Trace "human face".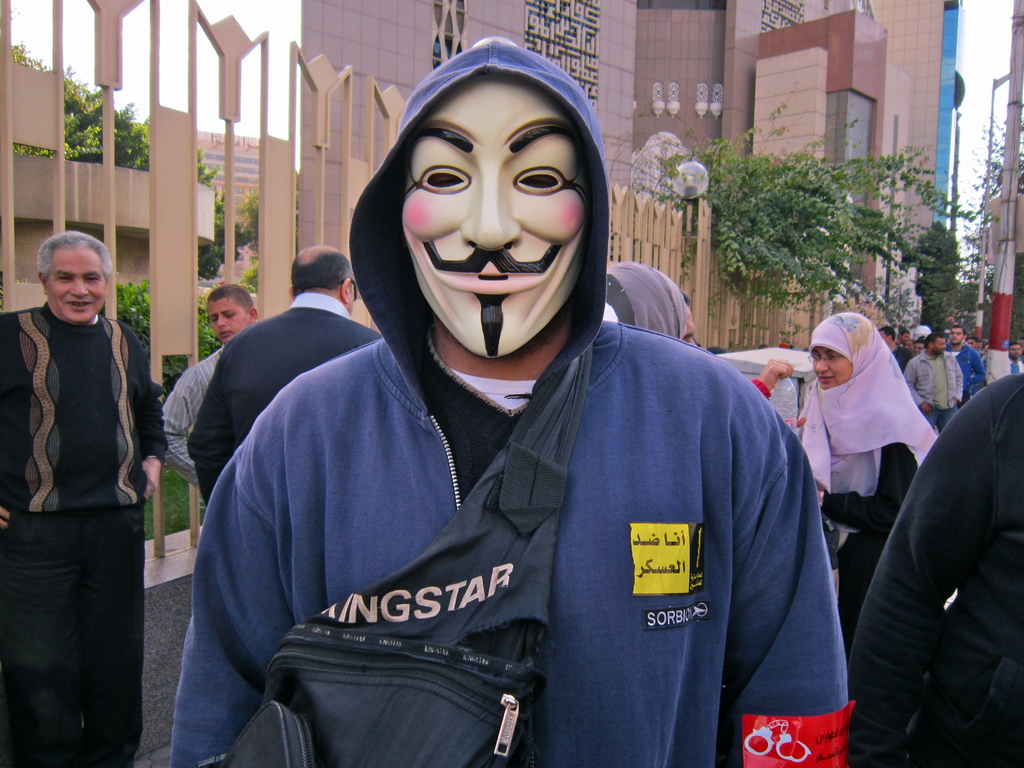
Traced to <box>895,328,906,333</box>.
